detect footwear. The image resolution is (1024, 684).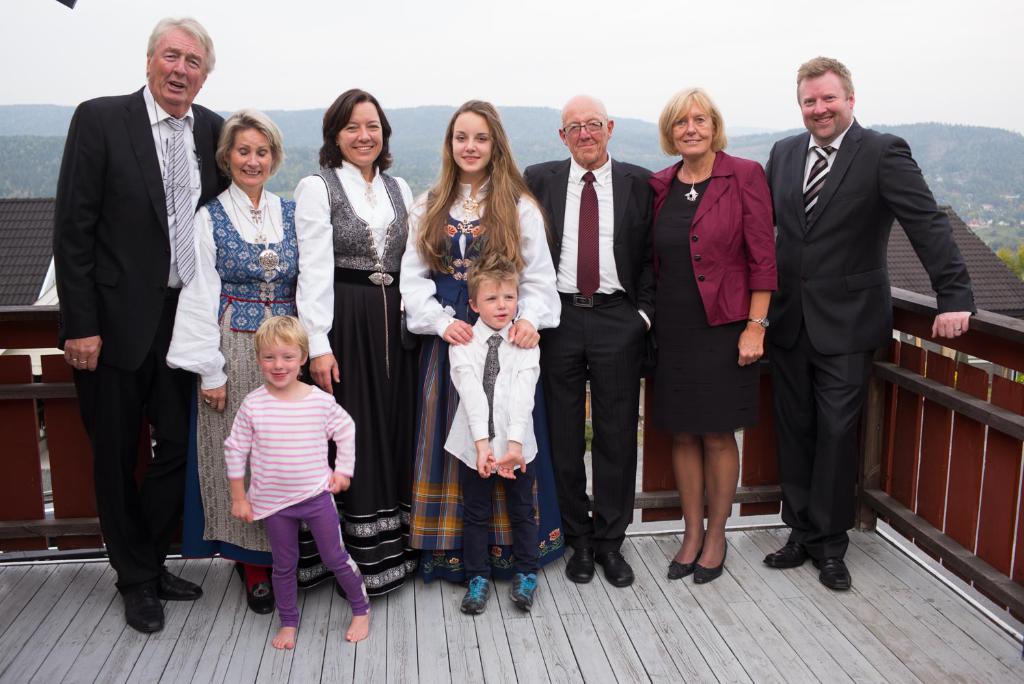
box(116, 575, 170, 627).
